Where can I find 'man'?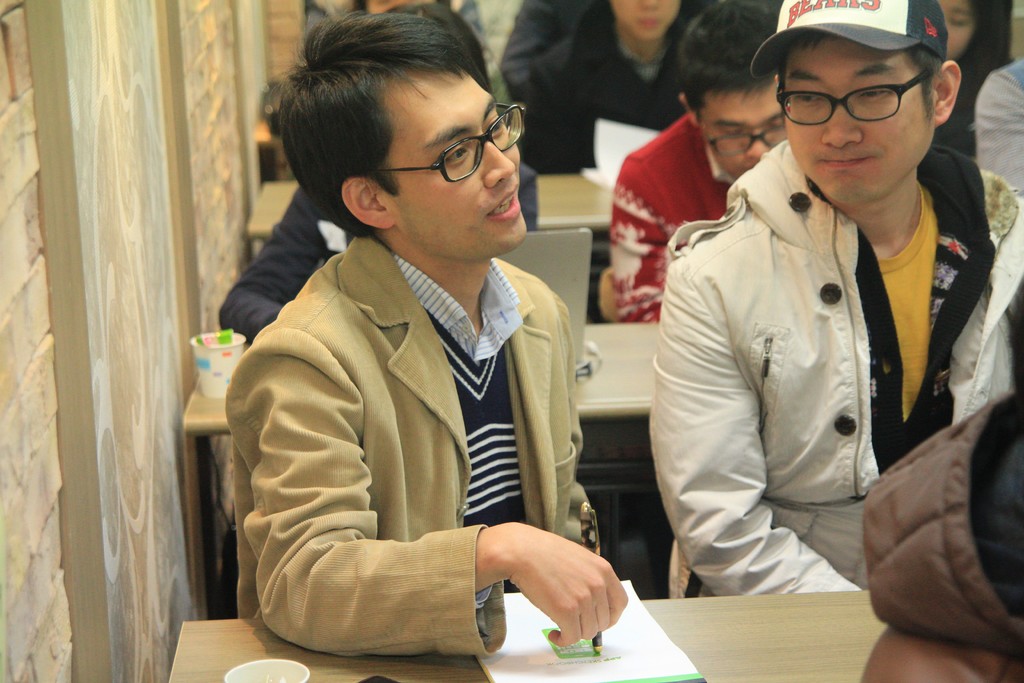
You can find it at (x1=628, y1=0, x2=1014, y2=611).
